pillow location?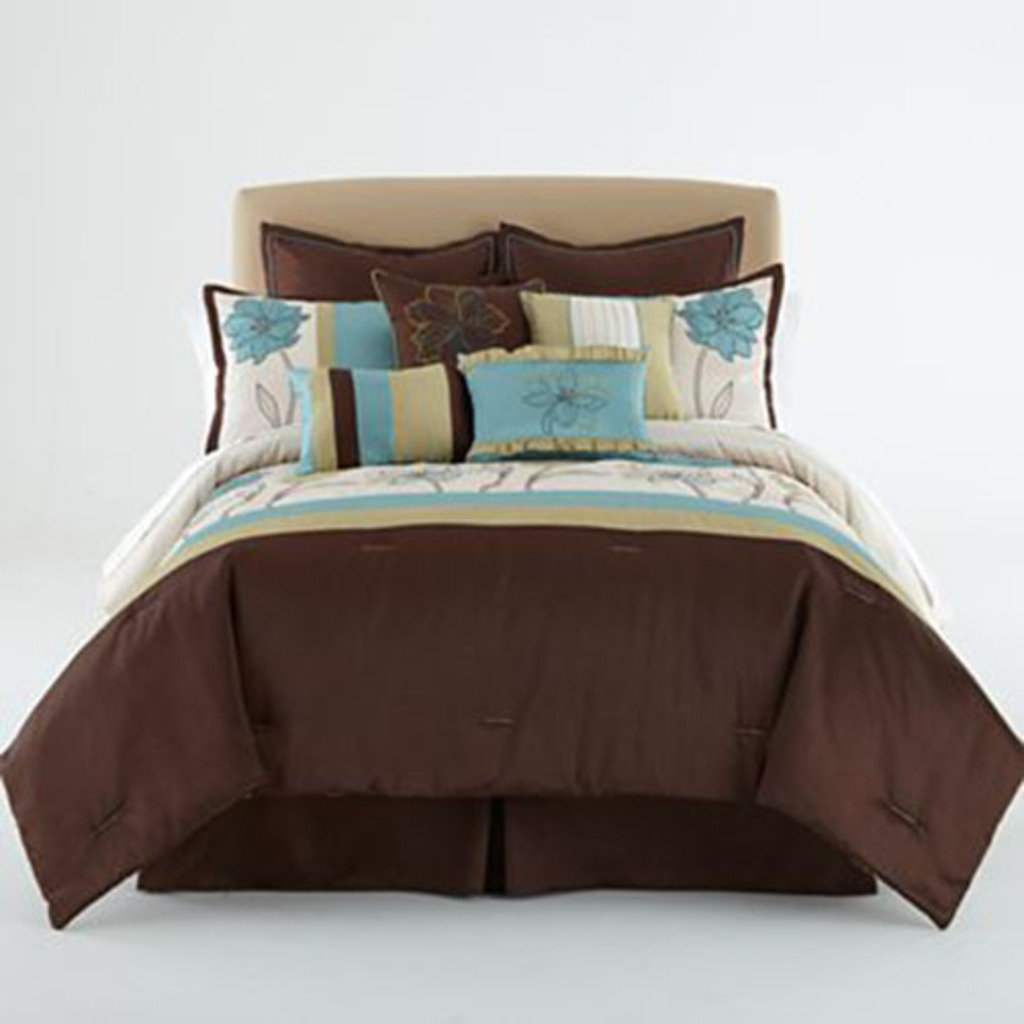
x1=368, y1=268, x2=542, y2=370
